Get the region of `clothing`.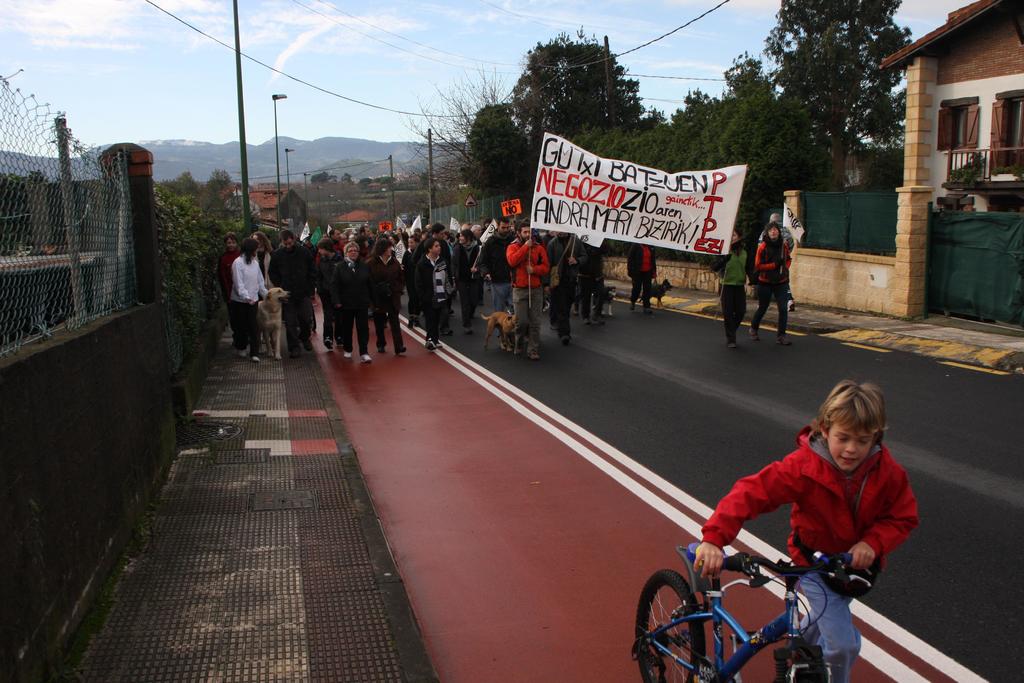
detection(219, 254, 237, 325).
